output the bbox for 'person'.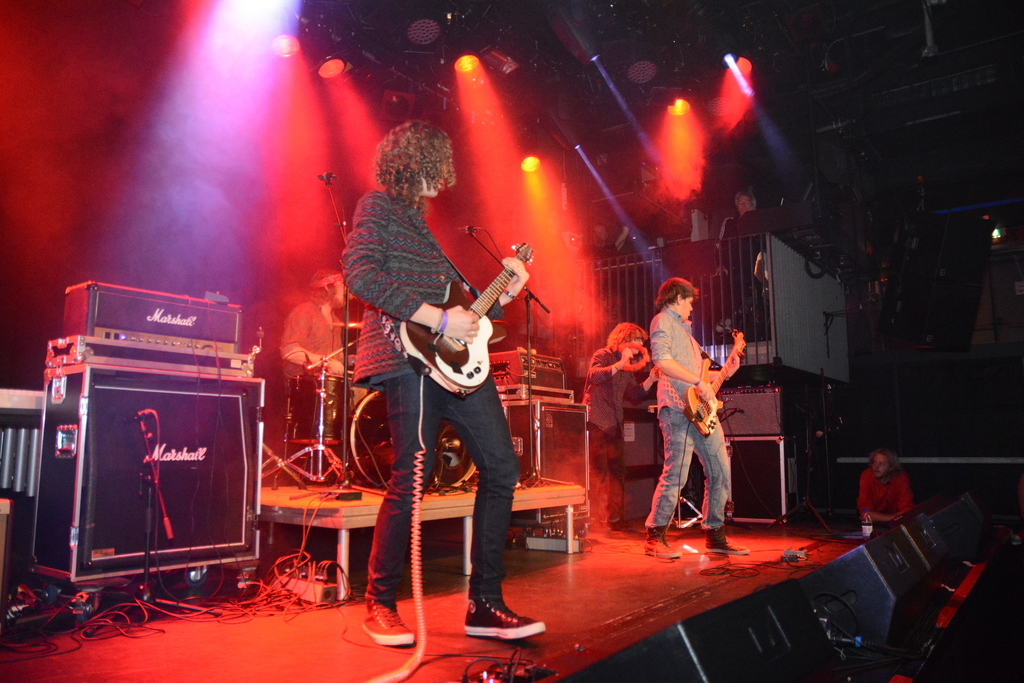
select_region(592, 215, 634, 260).
